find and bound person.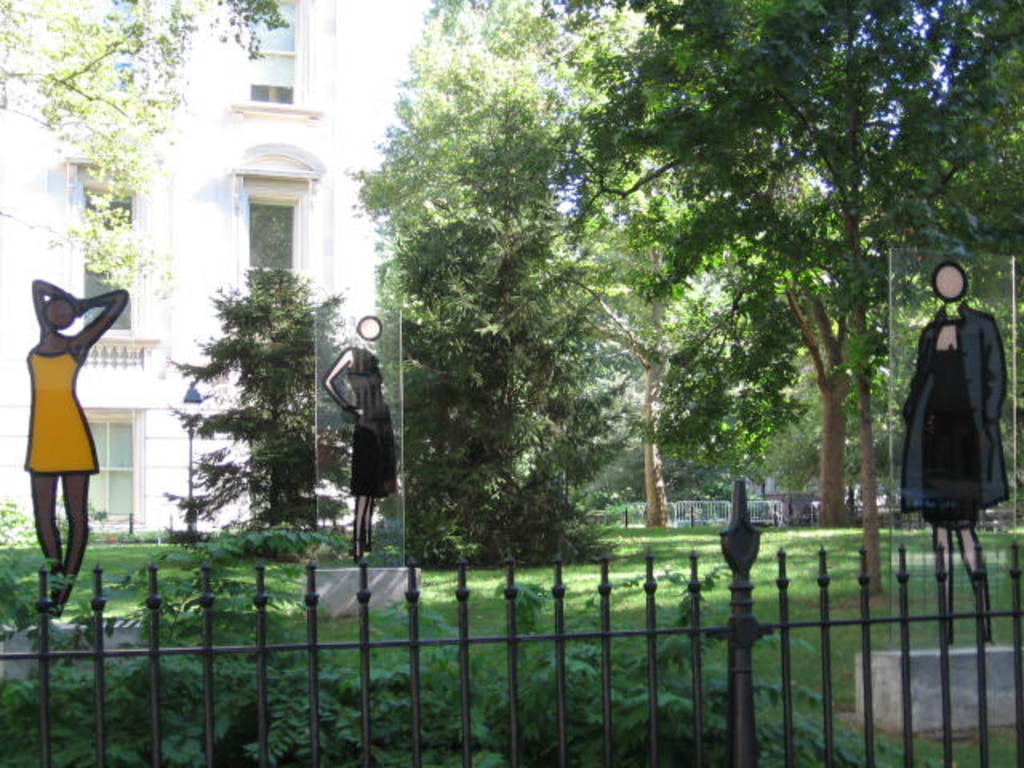
Bound: (19,282,131,619).
